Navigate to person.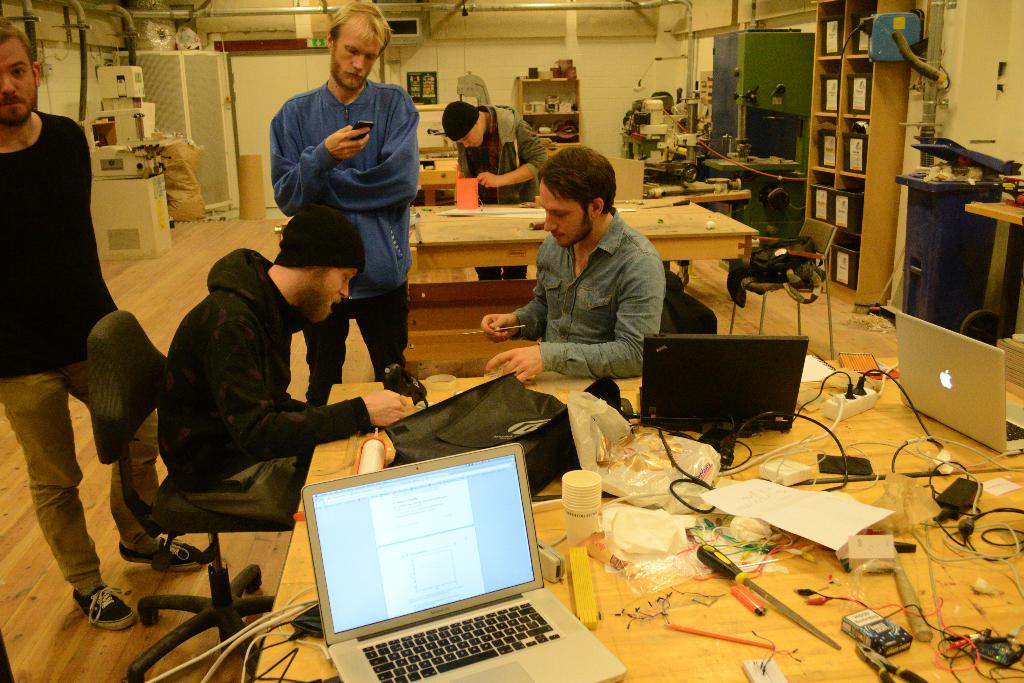
Navigation target: box=[490, 134, 677, 425].
